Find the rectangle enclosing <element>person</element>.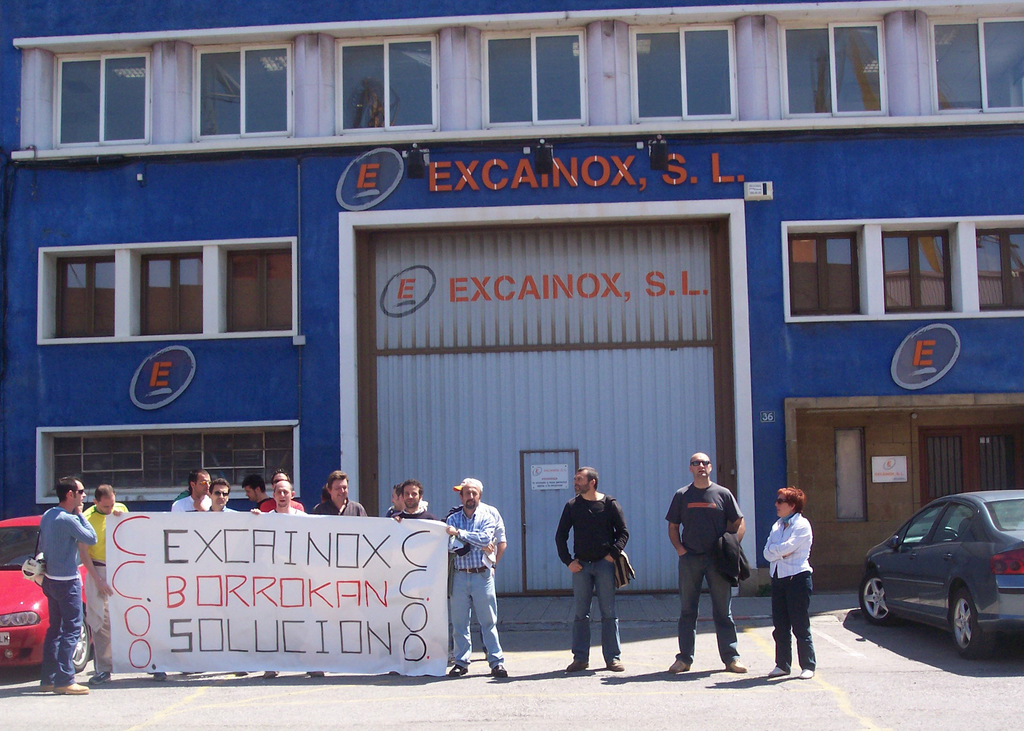
239/479/277/514.
